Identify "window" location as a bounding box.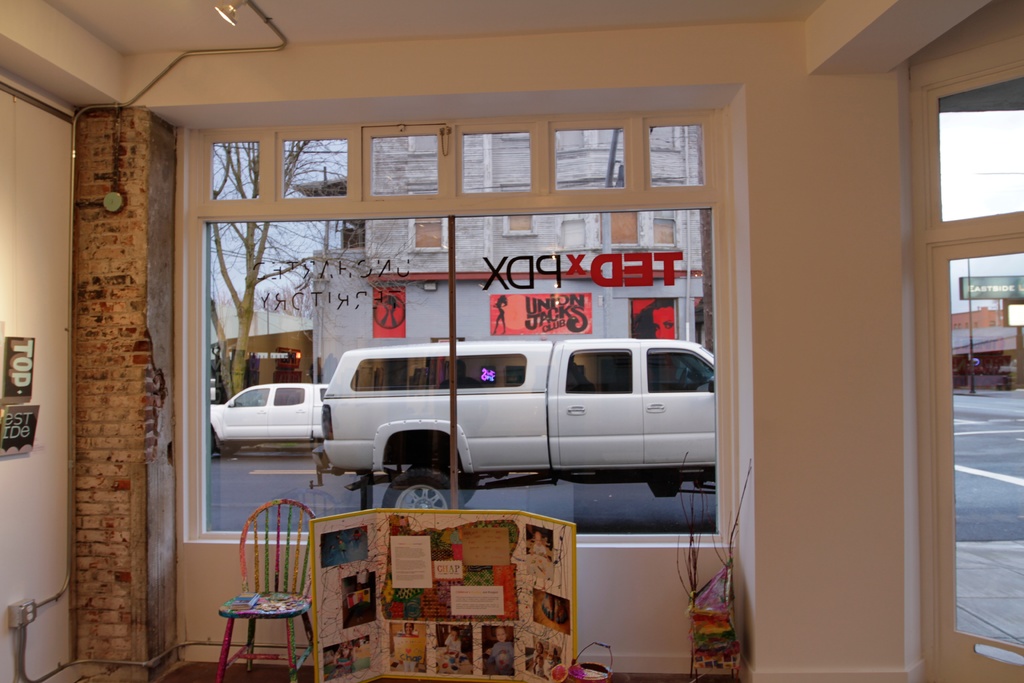
(x1=411, y1=215, x2=445, y2=252).
